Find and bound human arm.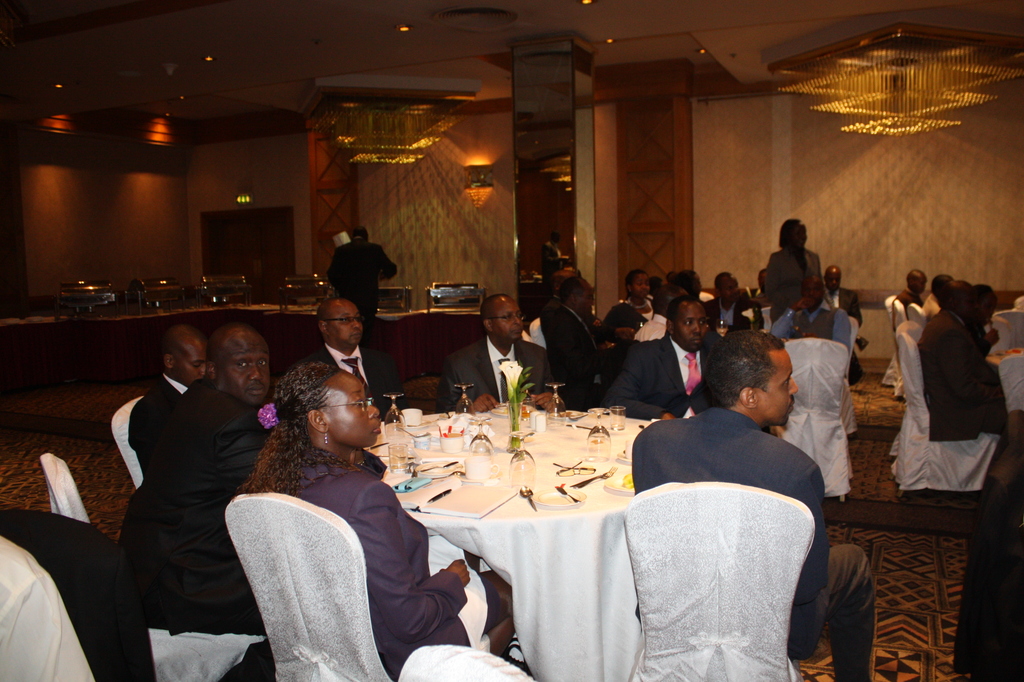
Bound: BBox(434, 350, 498, 416).
